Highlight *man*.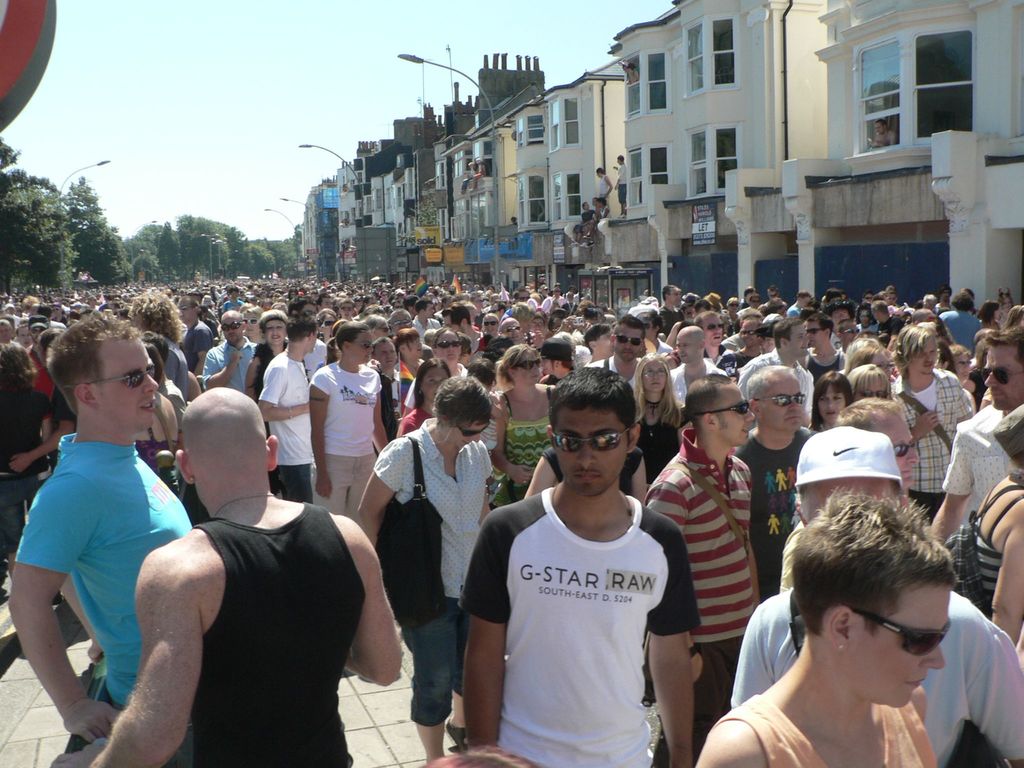
Highlighted region: bbox(737, 427, 1023, 767).
